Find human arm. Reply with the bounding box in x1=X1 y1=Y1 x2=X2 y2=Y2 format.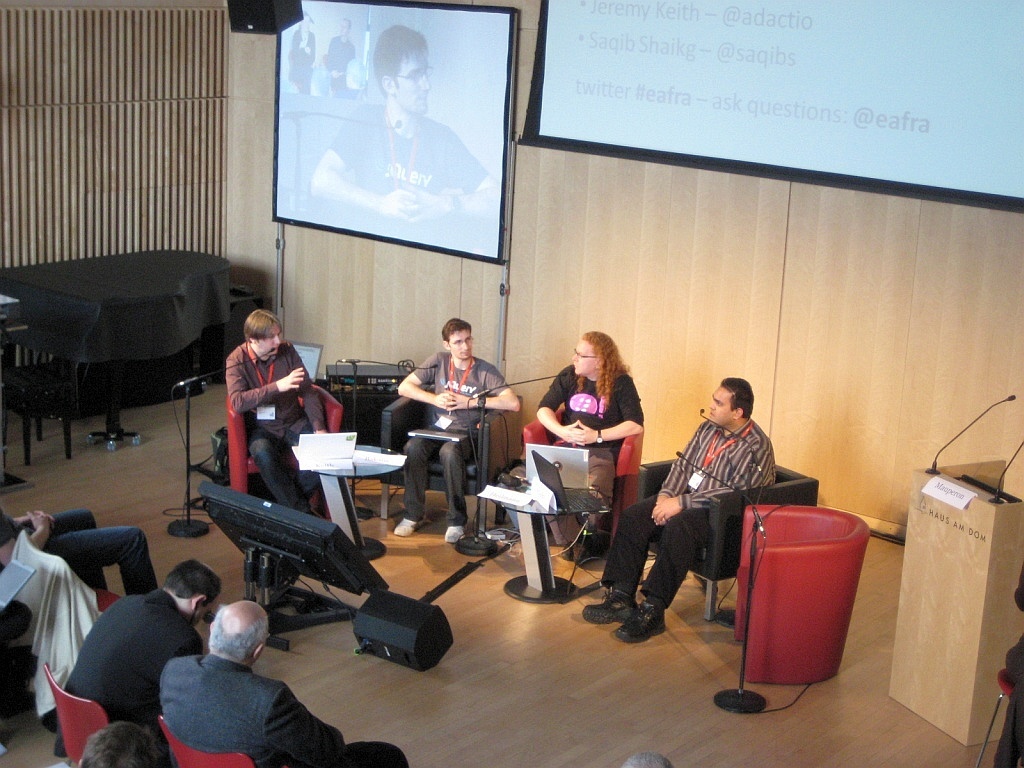
x1=652 y1=450 x2=769 y2=525.
